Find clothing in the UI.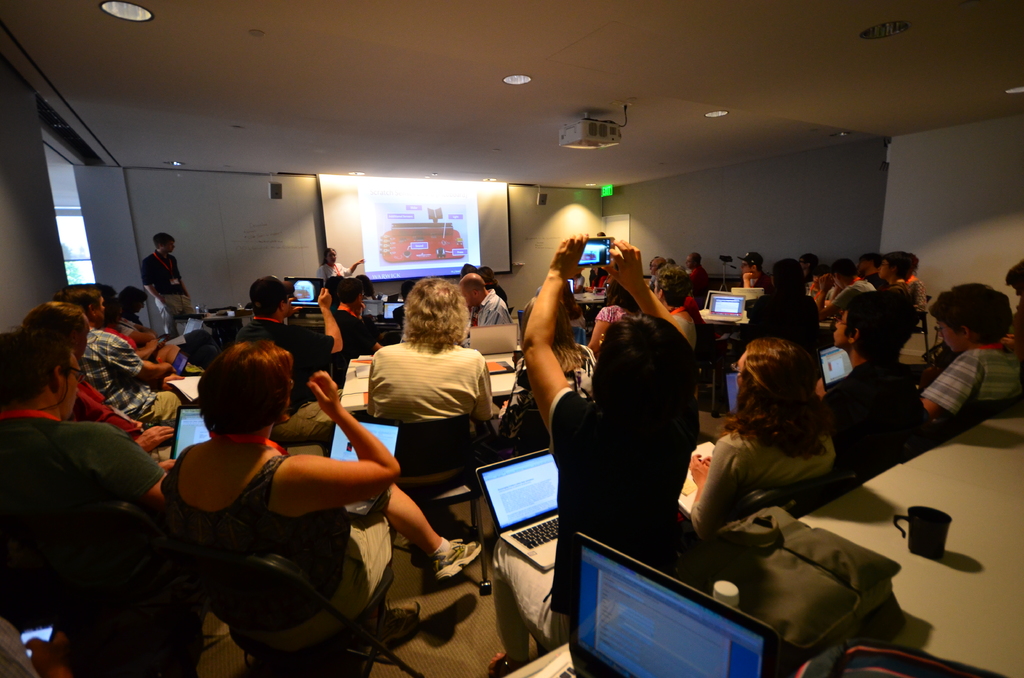
UI element at [745,293,822,348].
